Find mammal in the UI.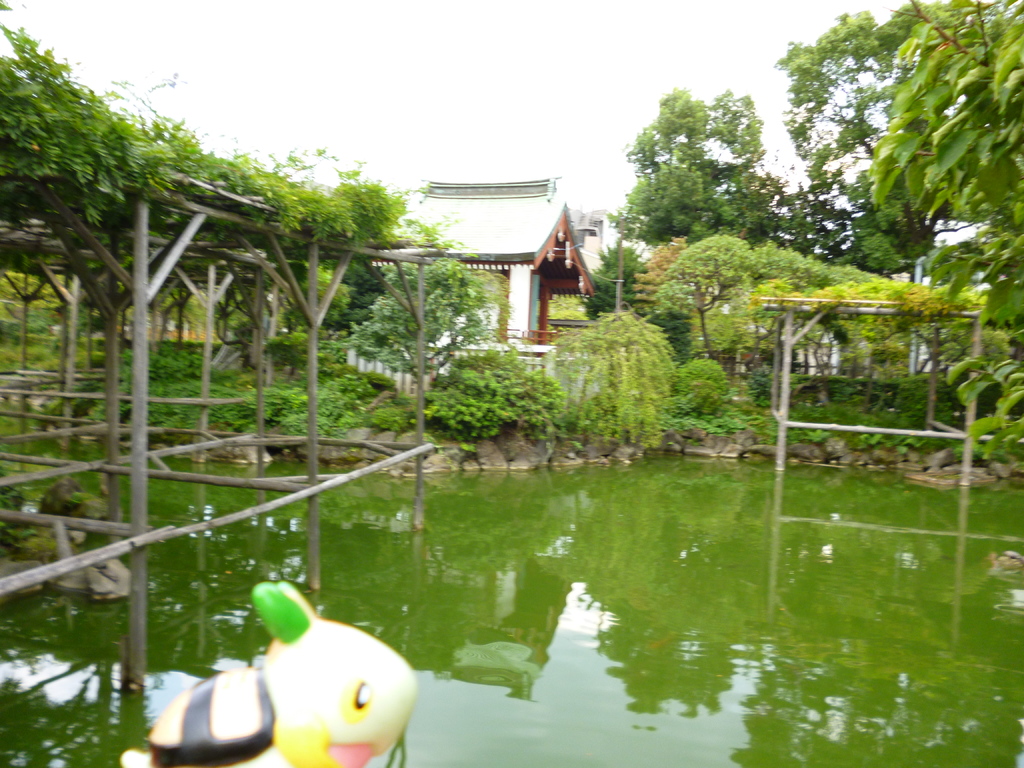
UI element at 128/590/433/767.
